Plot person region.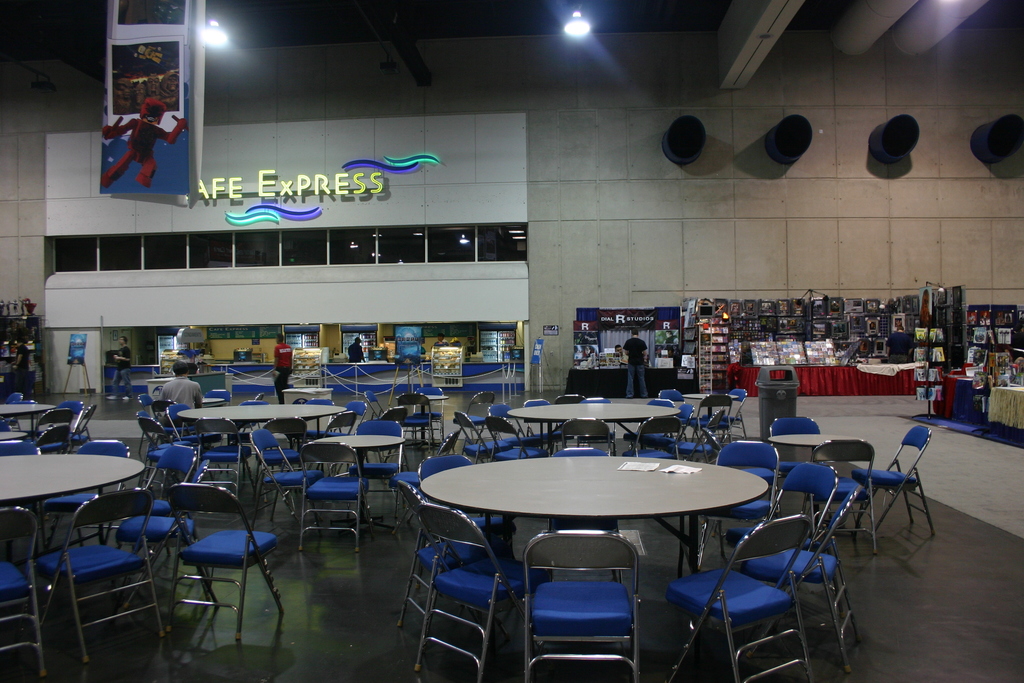
Plotted at [left=105, top=336, right=134, bottom=400].
